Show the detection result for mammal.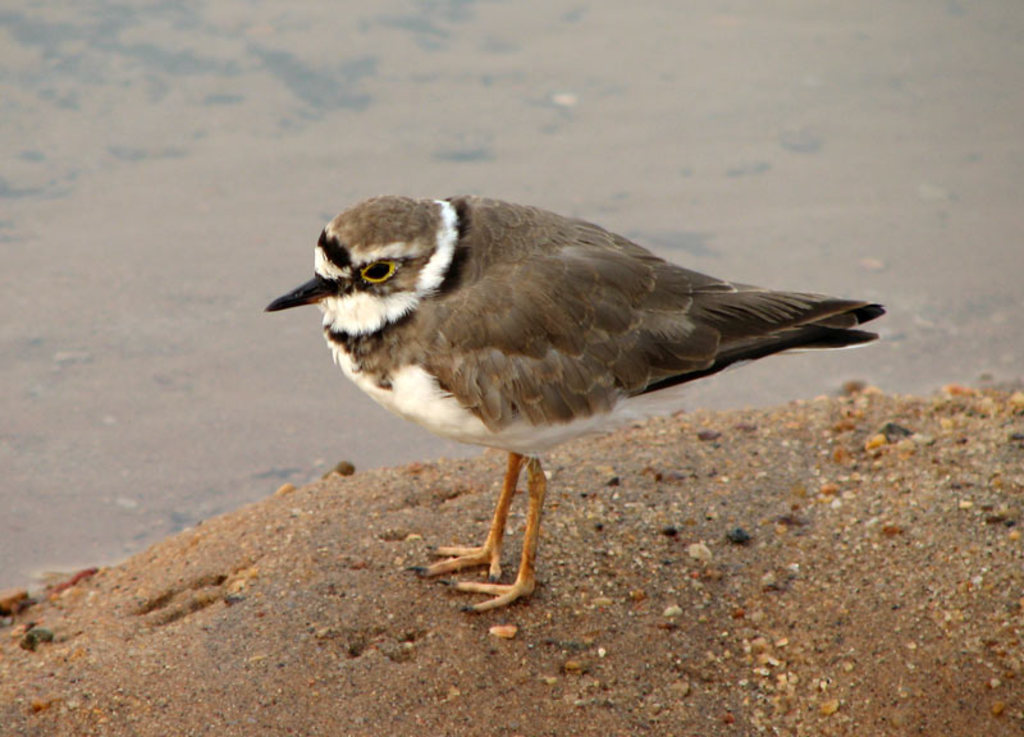
[265,191,882,618].
